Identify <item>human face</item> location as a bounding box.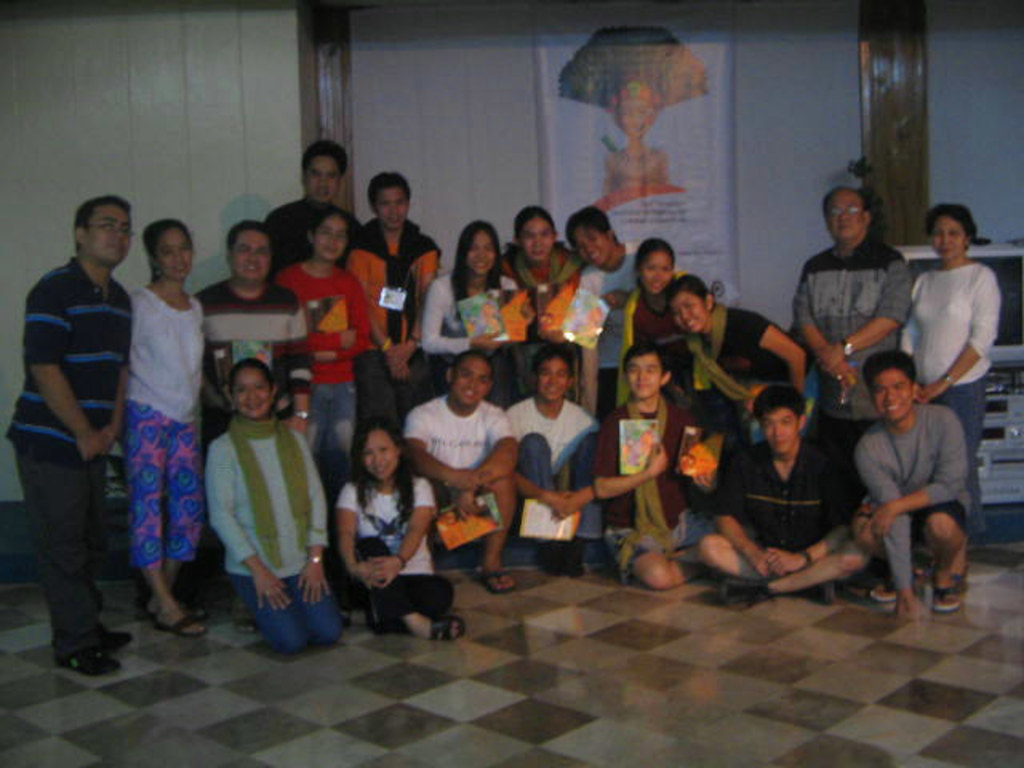
box(765, 408, 797, 451).
